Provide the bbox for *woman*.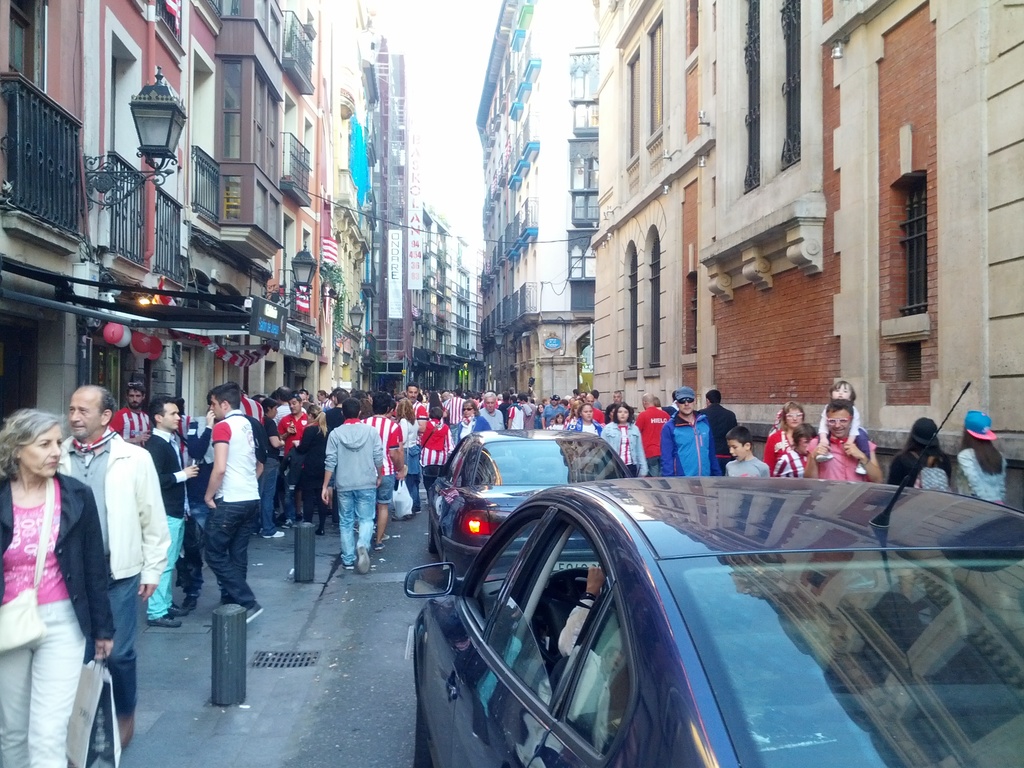
bbox(5, 382, 119, 767).
